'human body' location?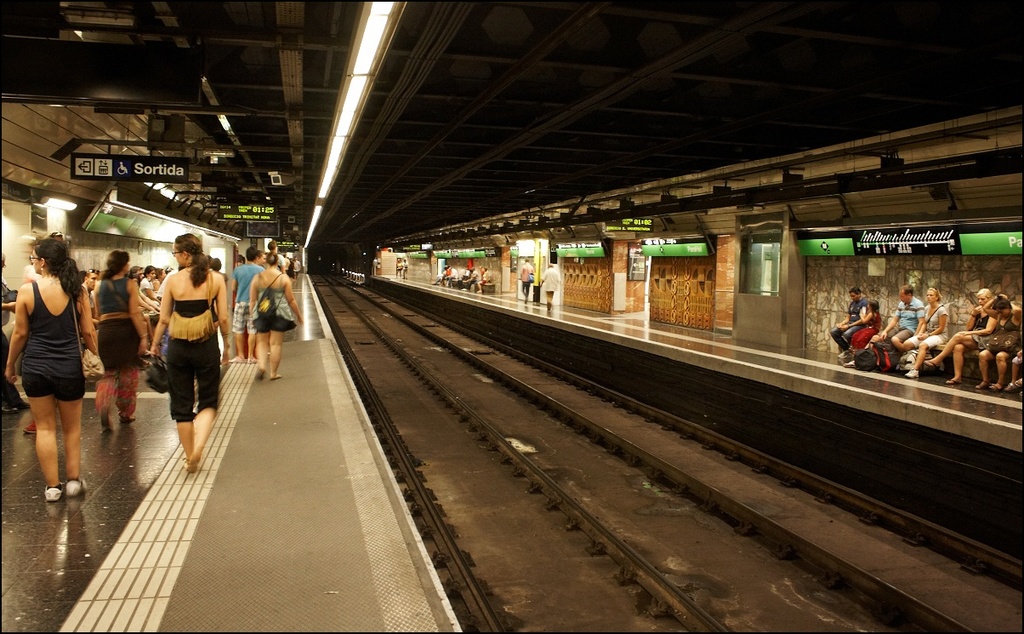
540/266/564/309
